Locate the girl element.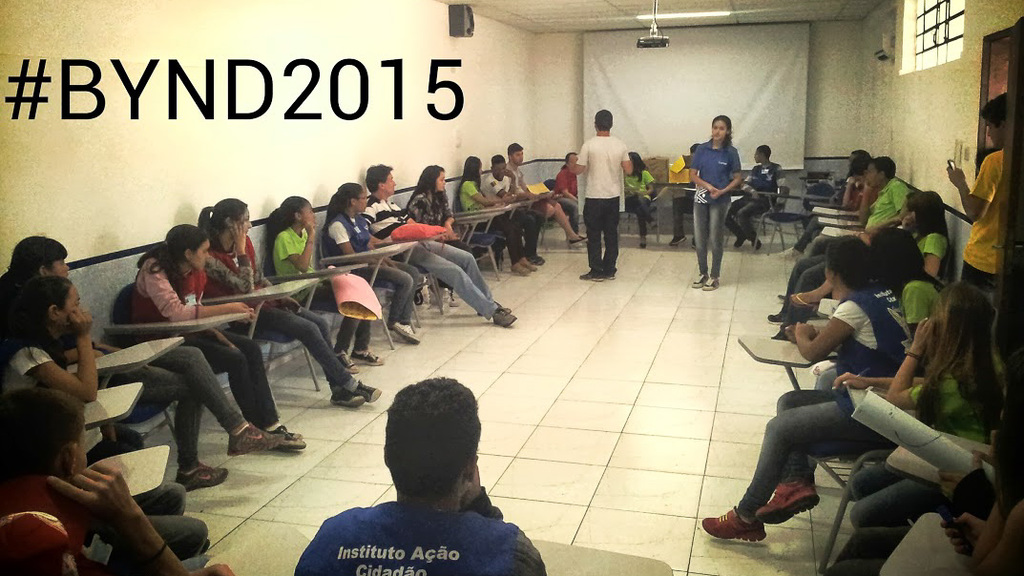
Element bbox: (left=128, top=223, right=301, bottom=435).
